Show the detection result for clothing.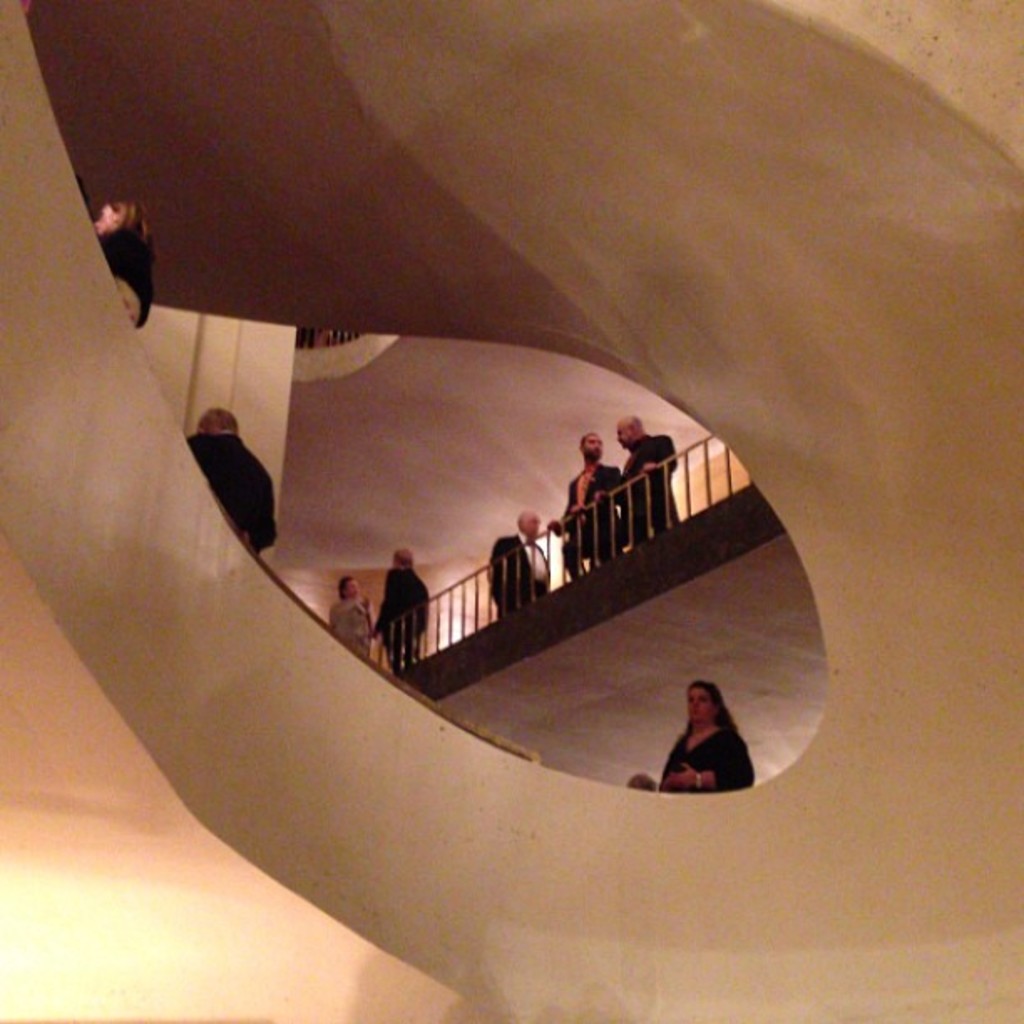
381/569/448/659.
